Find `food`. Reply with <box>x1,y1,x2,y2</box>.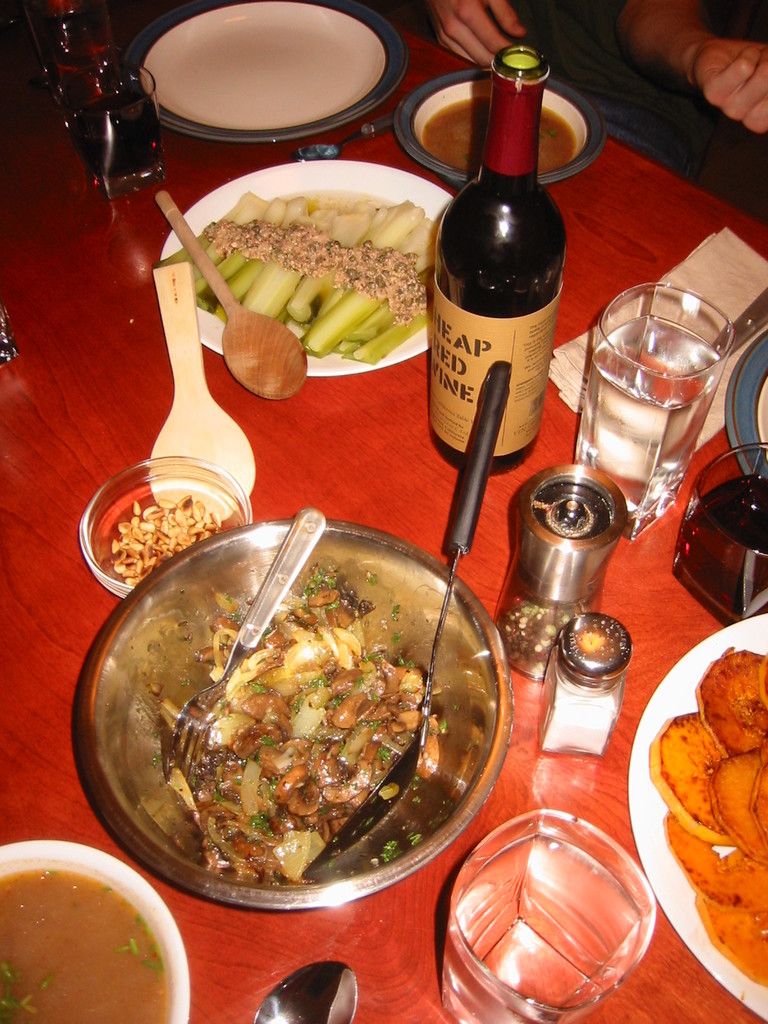
<box>646,643,767,989</box>.
